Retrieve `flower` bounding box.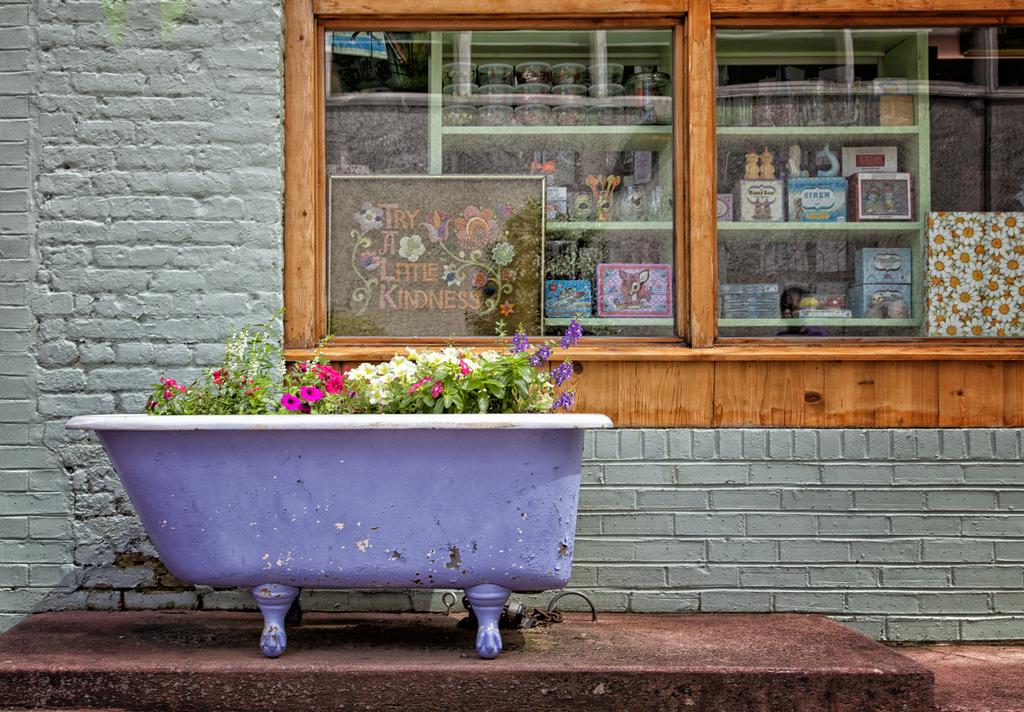
Bounding box: box=[410, 382, 420, 391].
